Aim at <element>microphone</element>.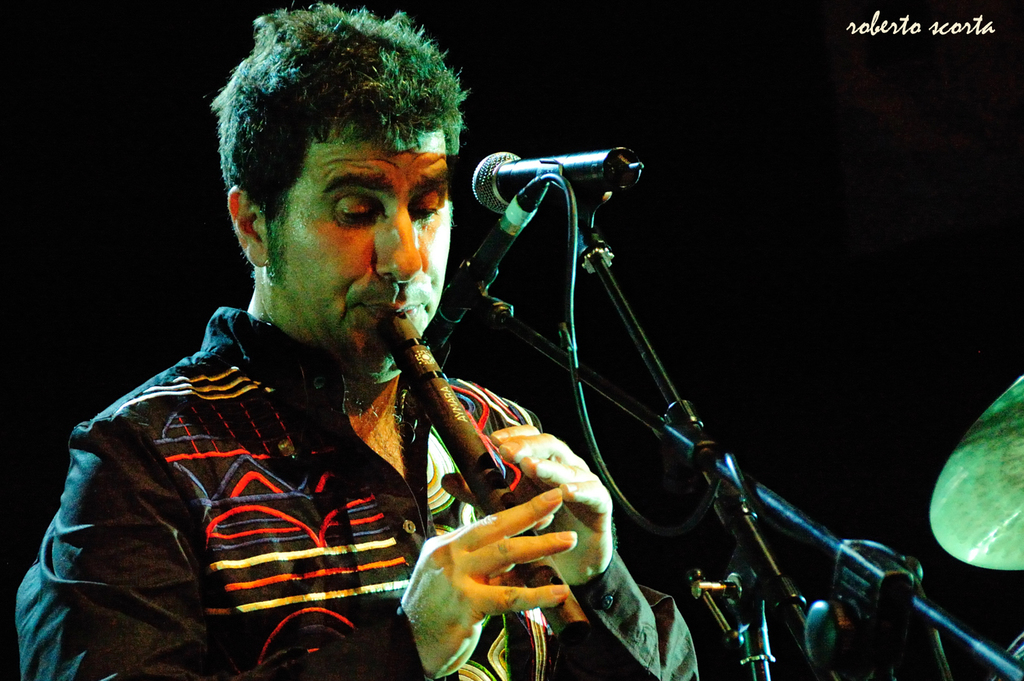
Aimed at pyautogui.locateOnScreen(441, 134, 664, 229).
